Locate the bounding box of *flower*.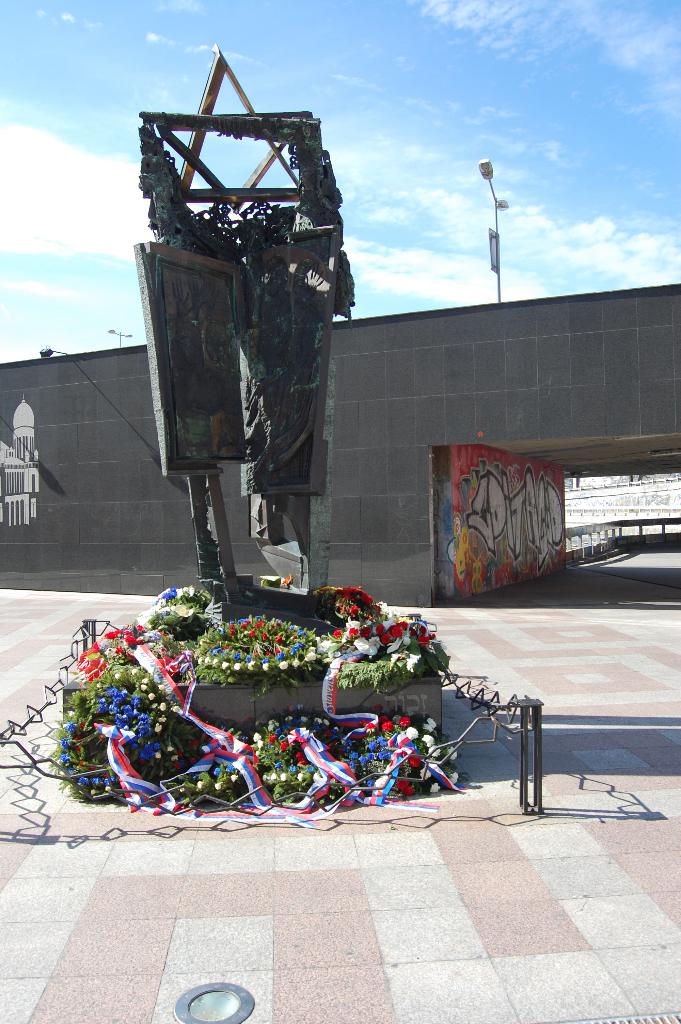
Bounding box: bbox(444, 744, 458, 762).
